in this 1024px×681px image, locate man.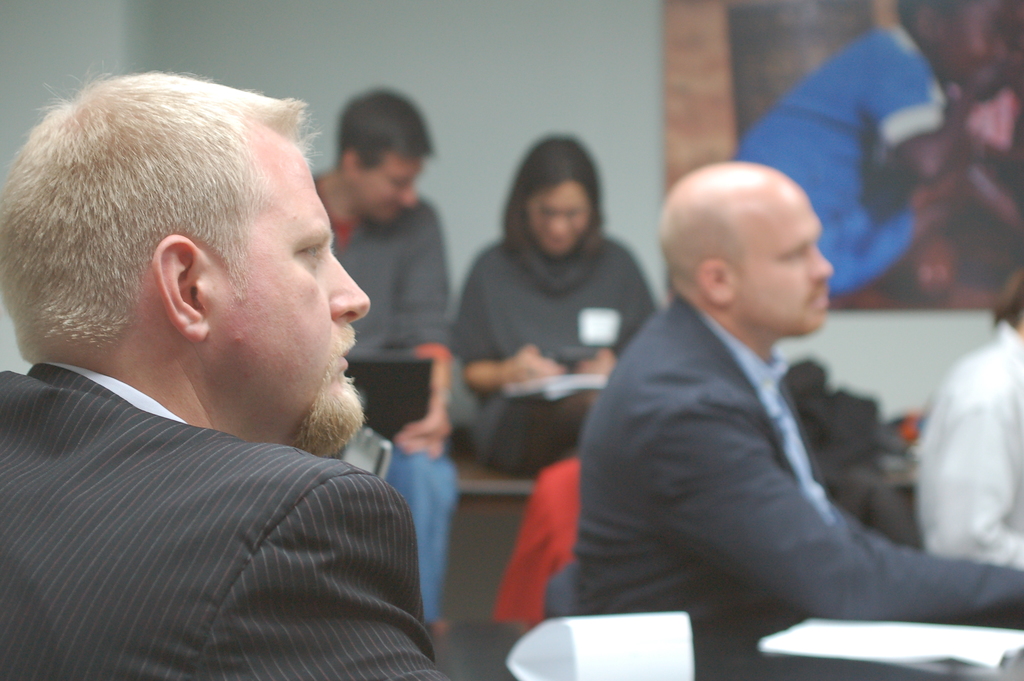
Bounding box: (573, 165, 1023, 680).
